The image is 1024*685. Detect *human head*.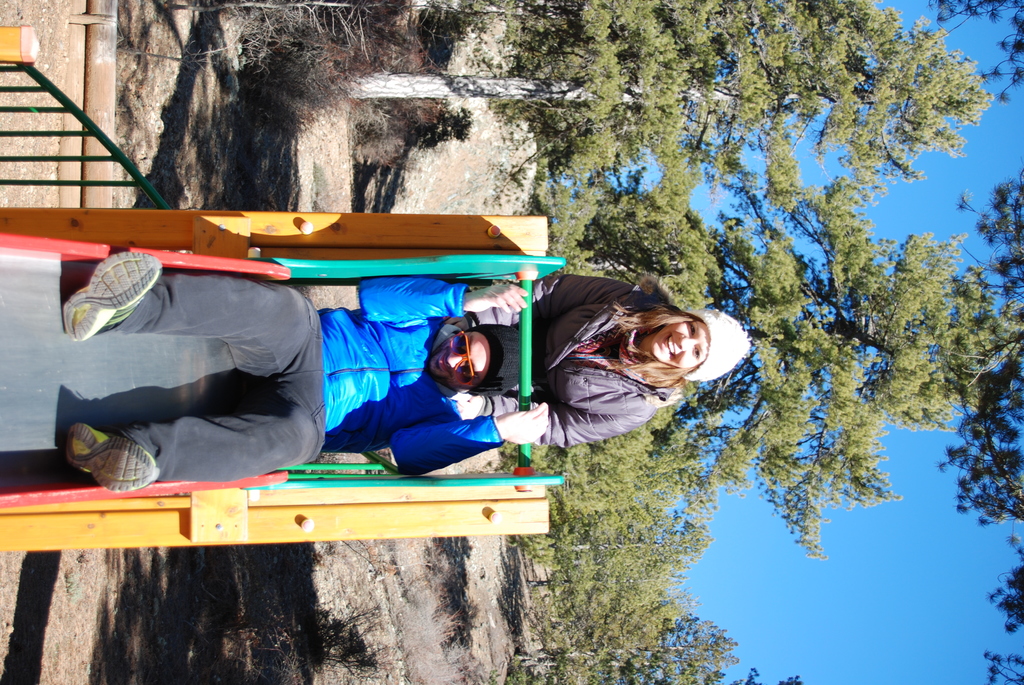
Detection: 623, 302, 728, 384.
